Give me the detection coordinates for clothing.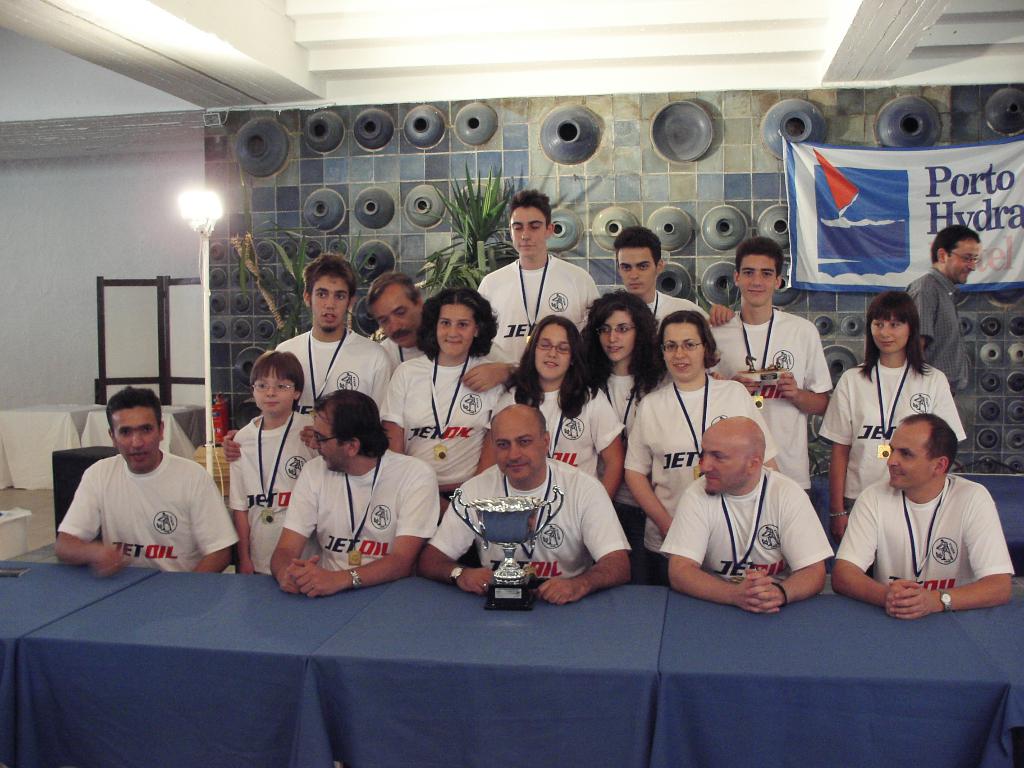
l=374, t=332, r=510, b=369.
